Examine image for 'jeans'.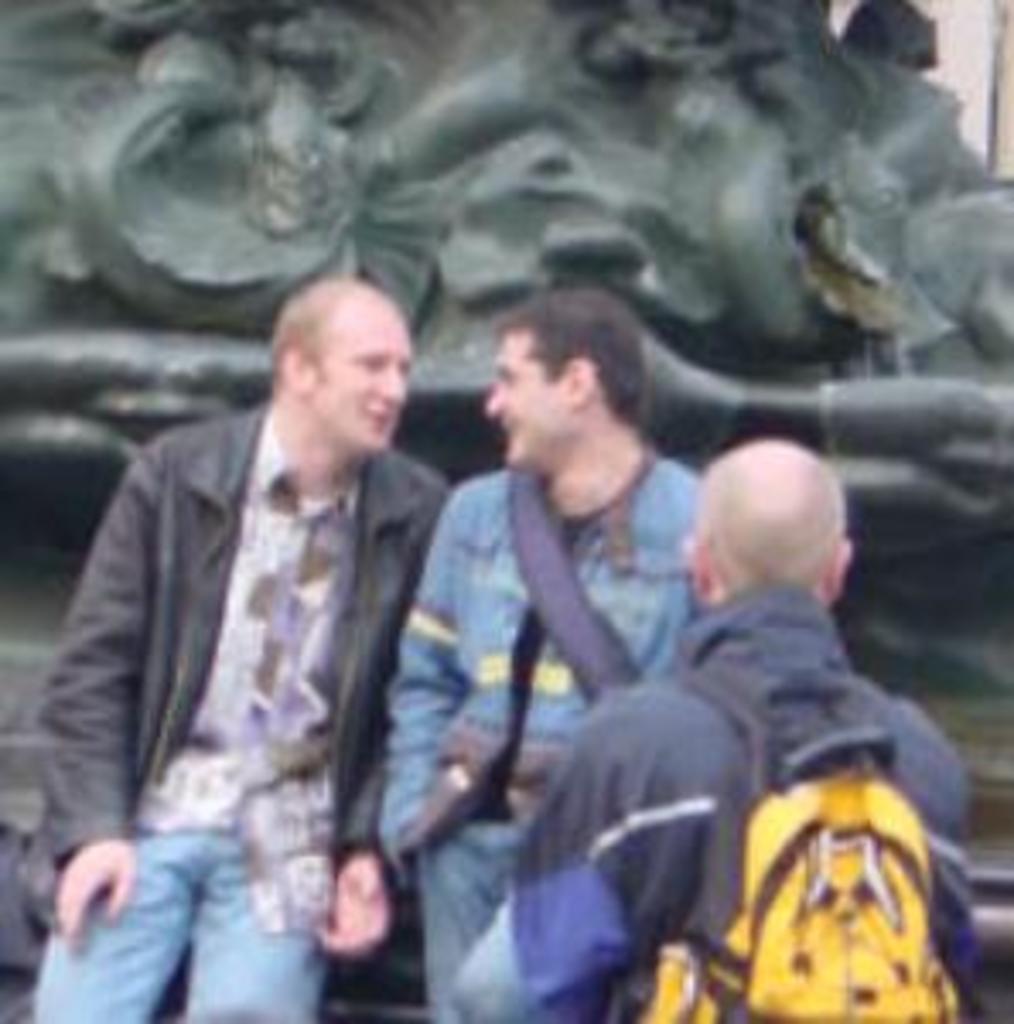
Examination result: 48 785 348 1010.
